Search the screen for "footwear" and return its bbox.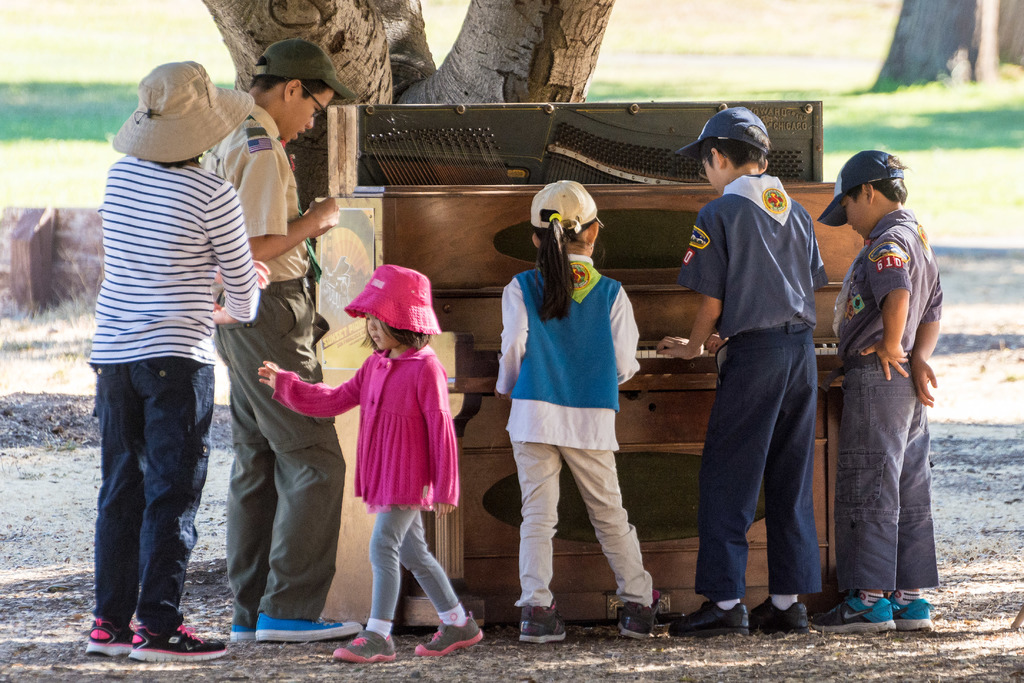
Found: x1=328 y1=620 x2=380 y2=659.
